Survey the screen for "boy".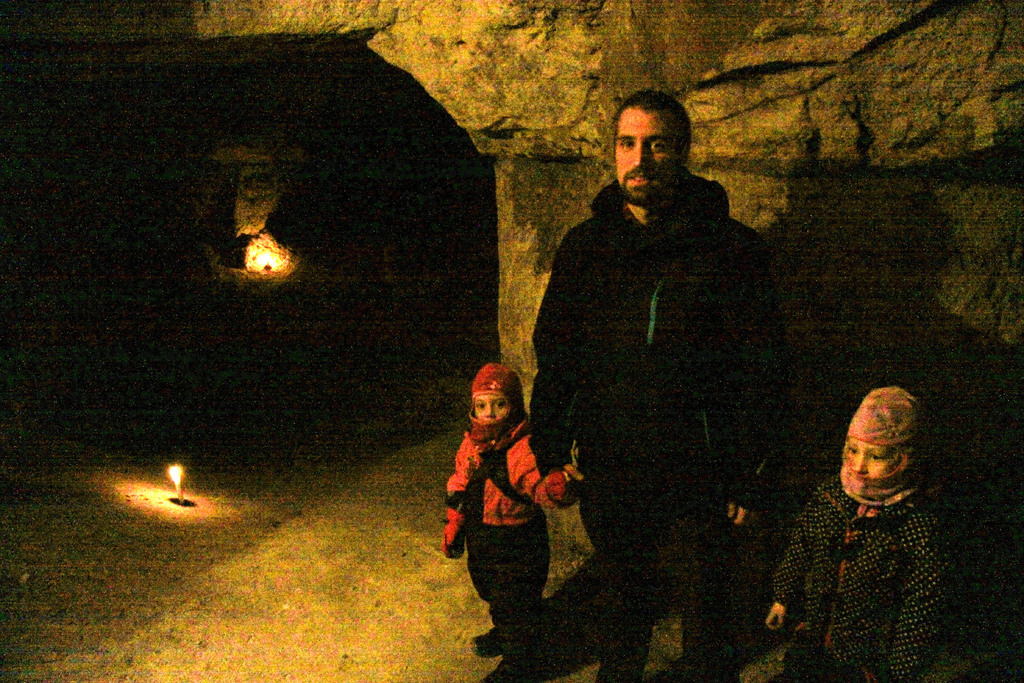
Survey found: 431, 350, 588, 645.
